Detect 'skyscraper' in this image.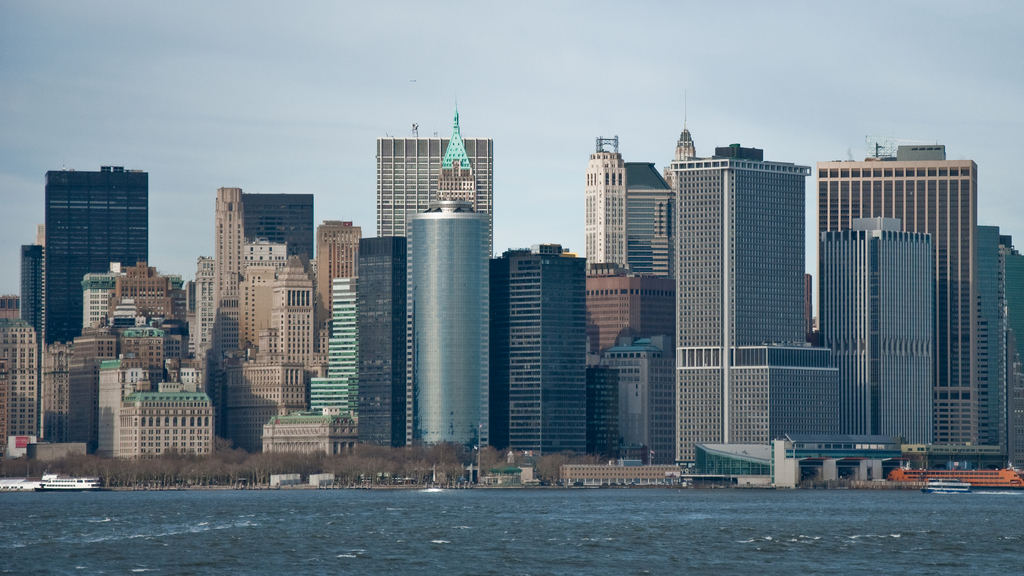
Detection: (left=40, top=165, right=148, bottom=353).
